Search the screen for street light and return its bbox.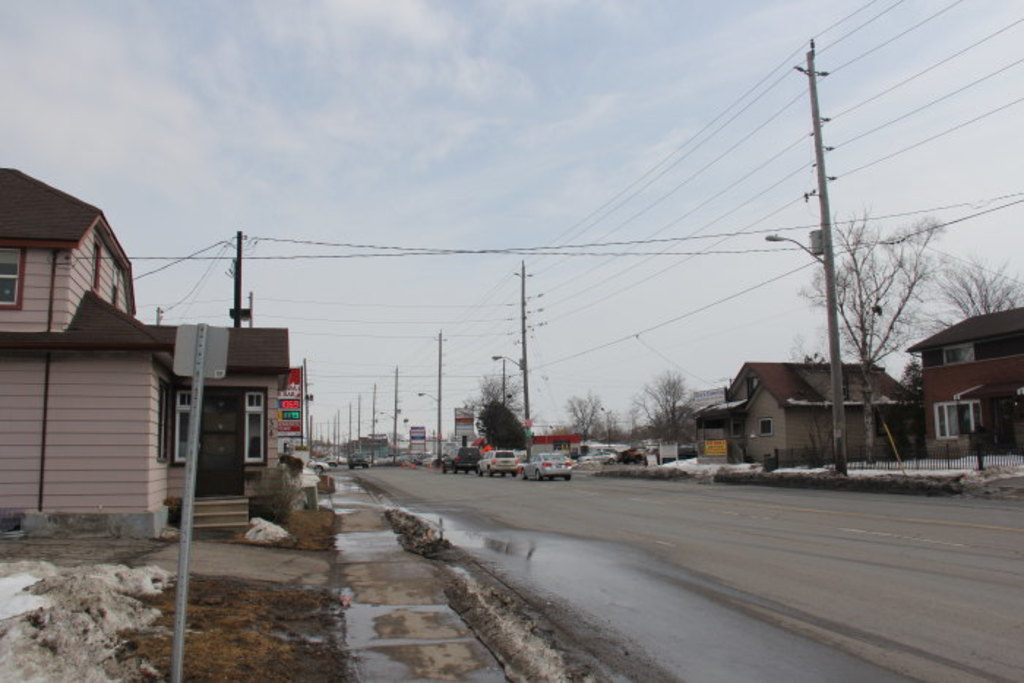
Found: [377, 411, 402, 462].
